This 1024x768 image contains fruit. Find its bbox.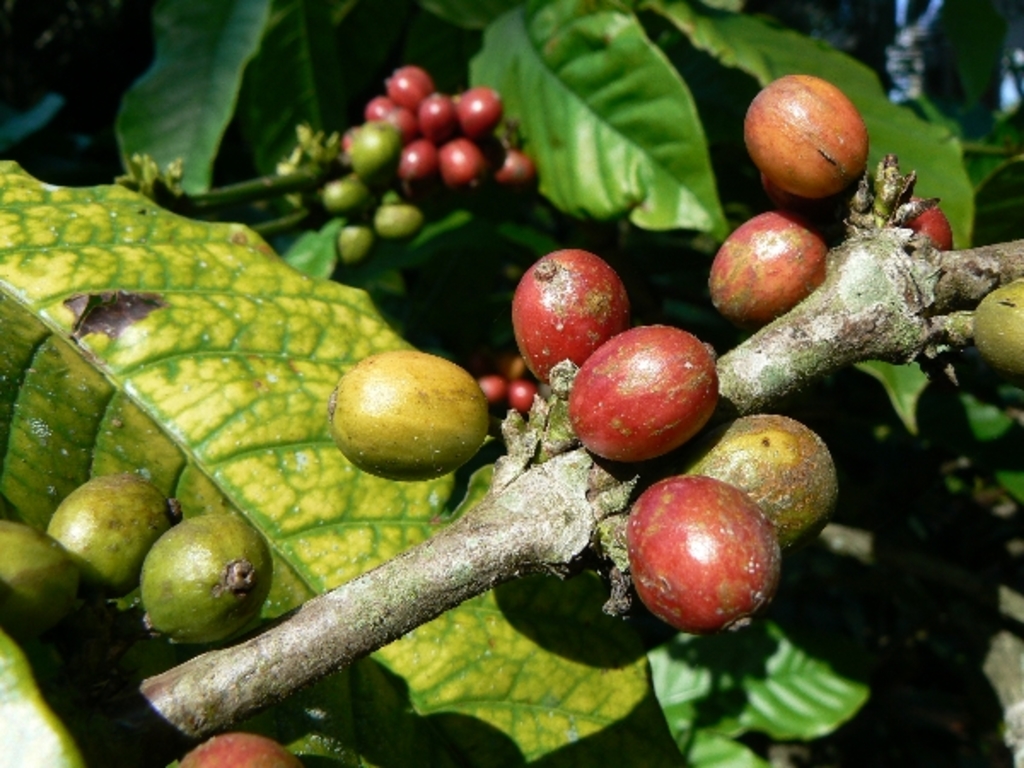
[328, 350, 495, 473].
